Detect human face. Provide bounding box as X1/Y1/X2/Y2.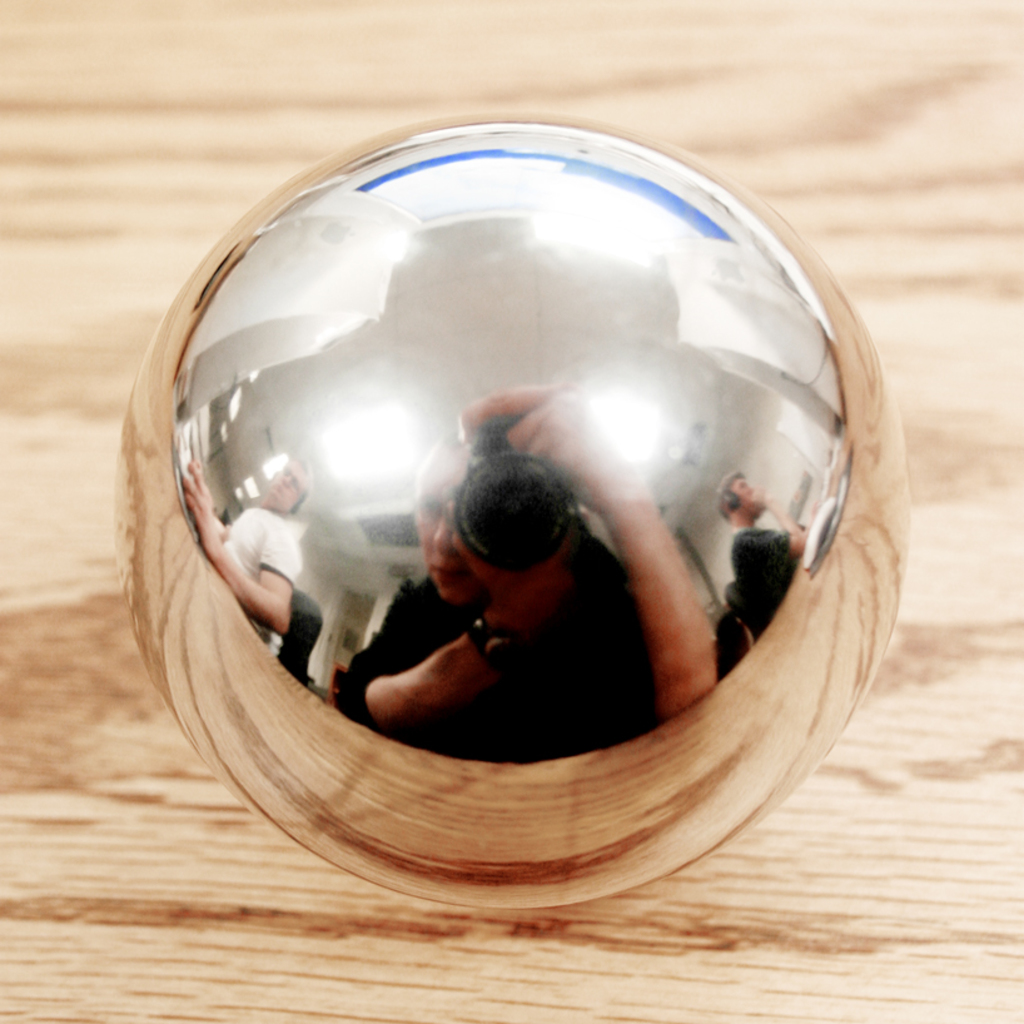
729/467/777/517.
